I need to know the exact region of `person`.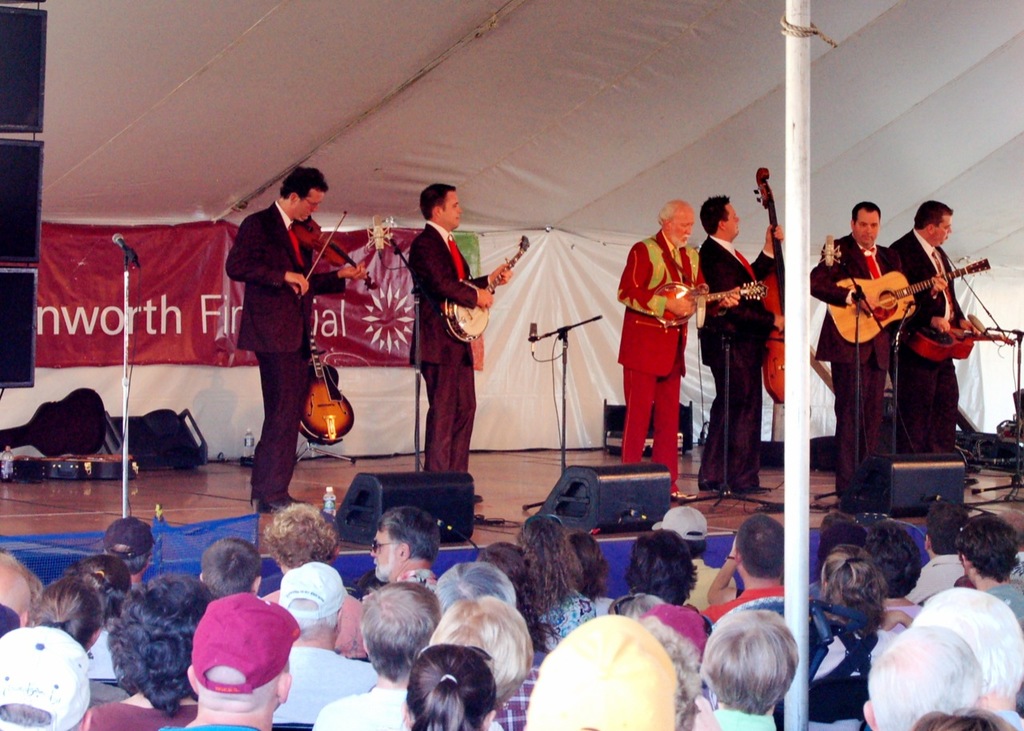
Region: l=406, t=175, r=513, b=494.
